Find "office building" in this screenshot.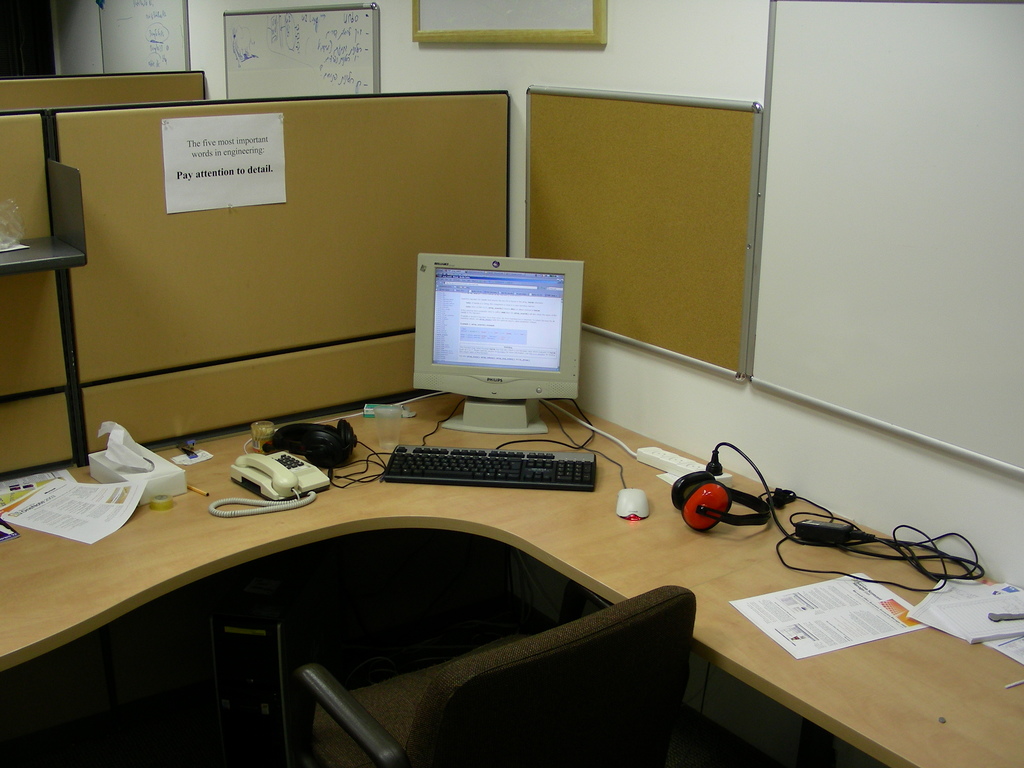
The bounding box for "office building" is 0, 0, 1016, 767.
